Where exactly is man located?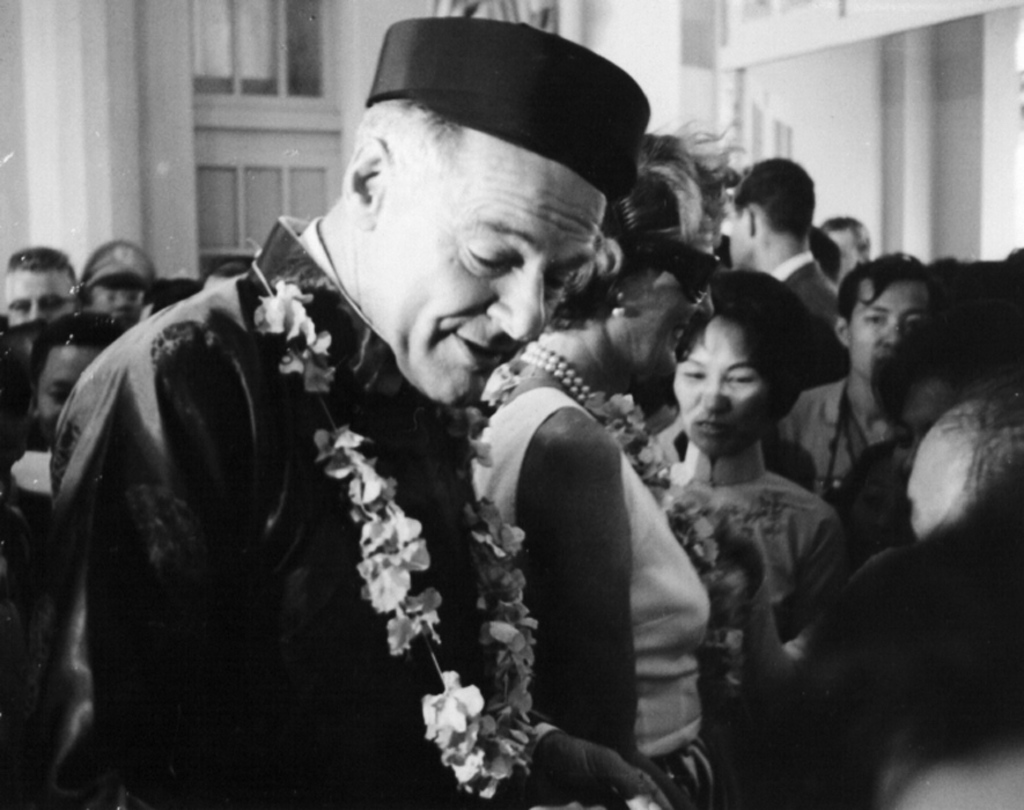
Its bounding box is Rect(774, 252, 945, 498).
